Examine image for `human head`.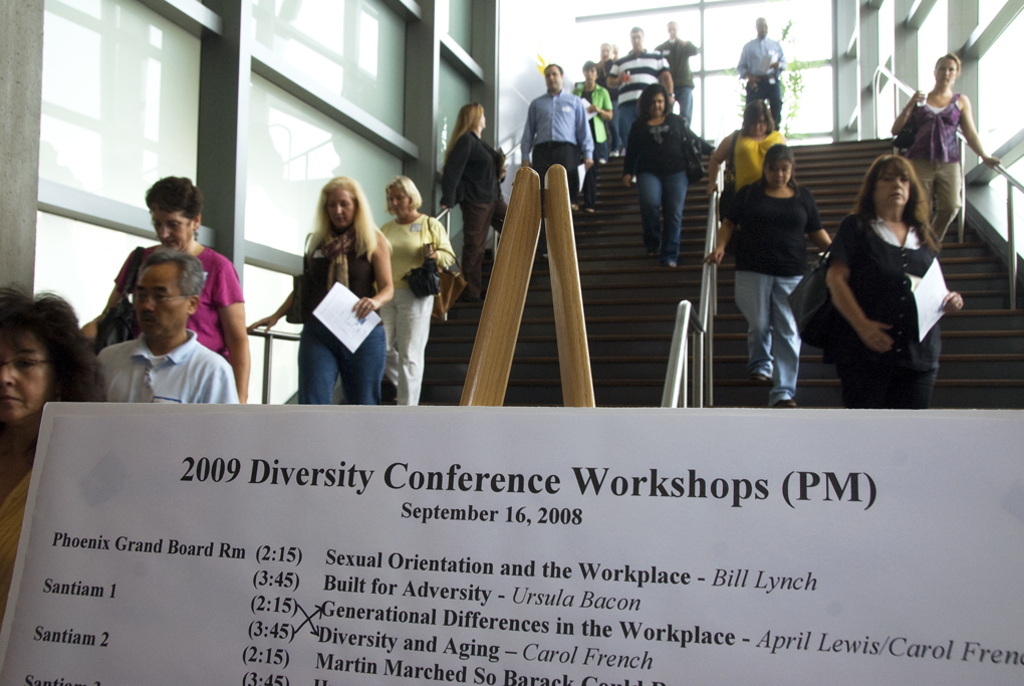
Examination result: select_region(745, 101, 774, 138).
